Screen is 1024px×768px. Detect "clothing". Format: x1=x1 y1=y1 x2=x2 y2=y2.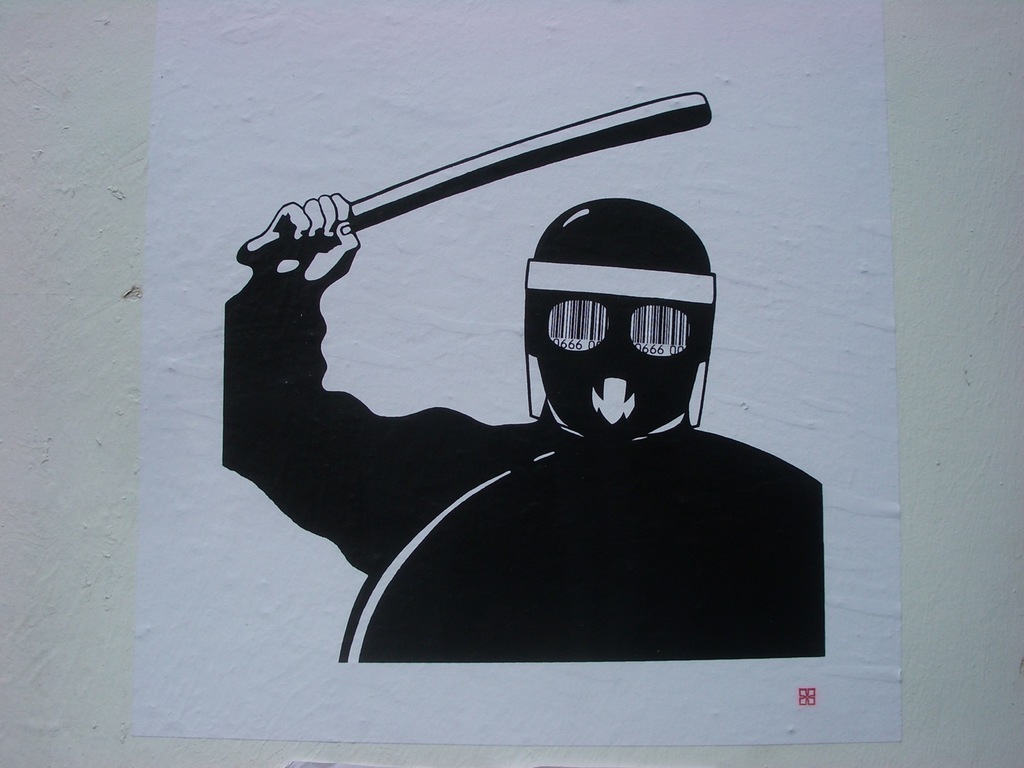
x1=223 y1=278 x2=826 y2=666.
